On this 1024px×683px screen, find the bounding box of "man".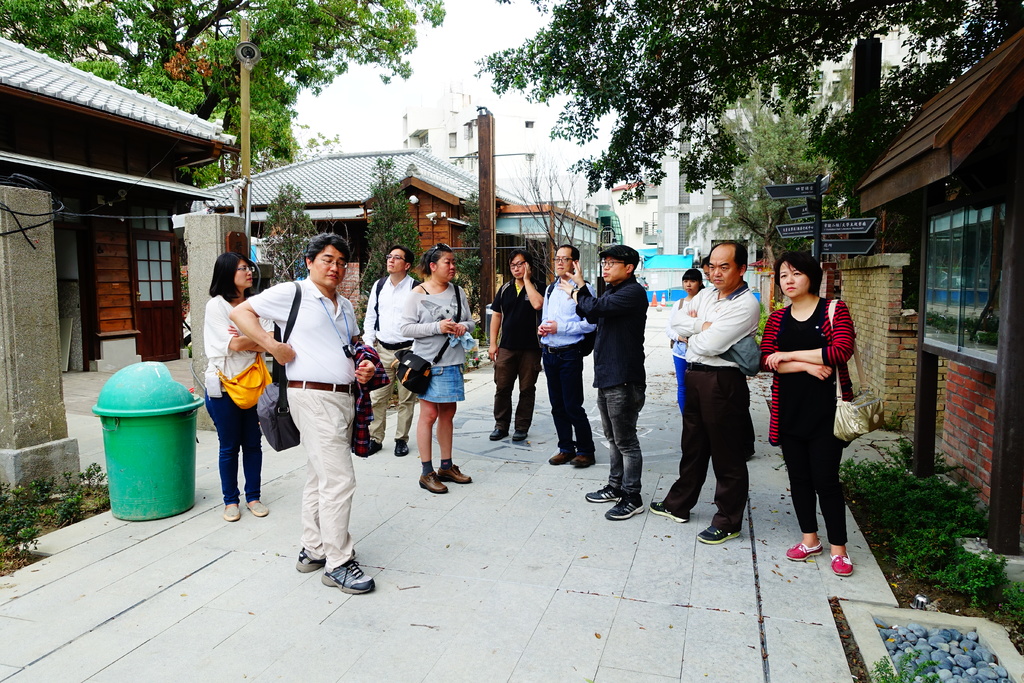
Bounding box: [left=649, top=241, right=761, bottom=543].
